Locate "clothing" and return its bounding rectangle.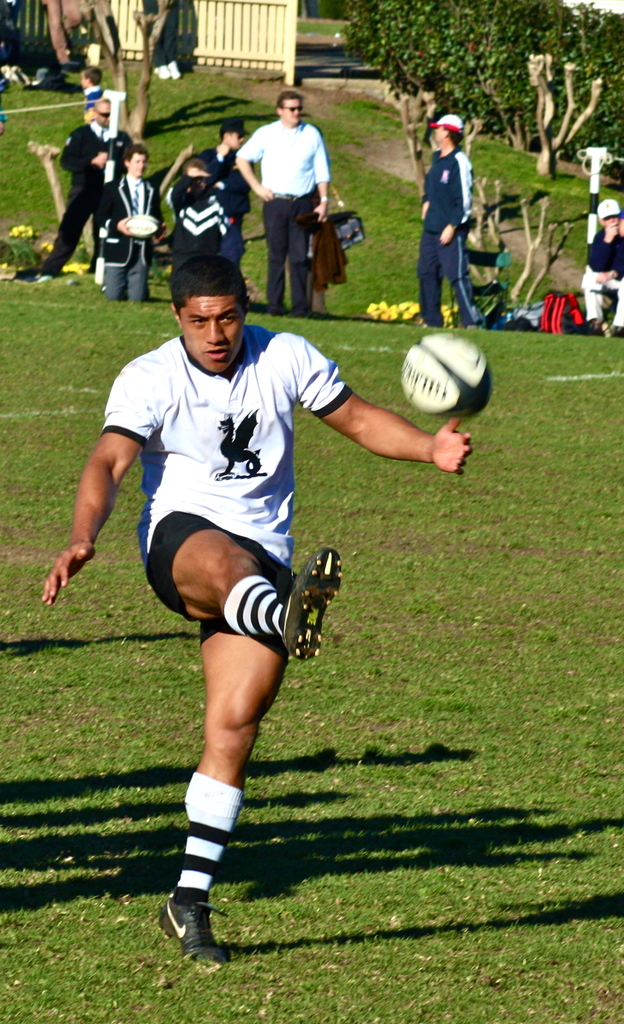
bbox=(91, 172, 163, 303).
